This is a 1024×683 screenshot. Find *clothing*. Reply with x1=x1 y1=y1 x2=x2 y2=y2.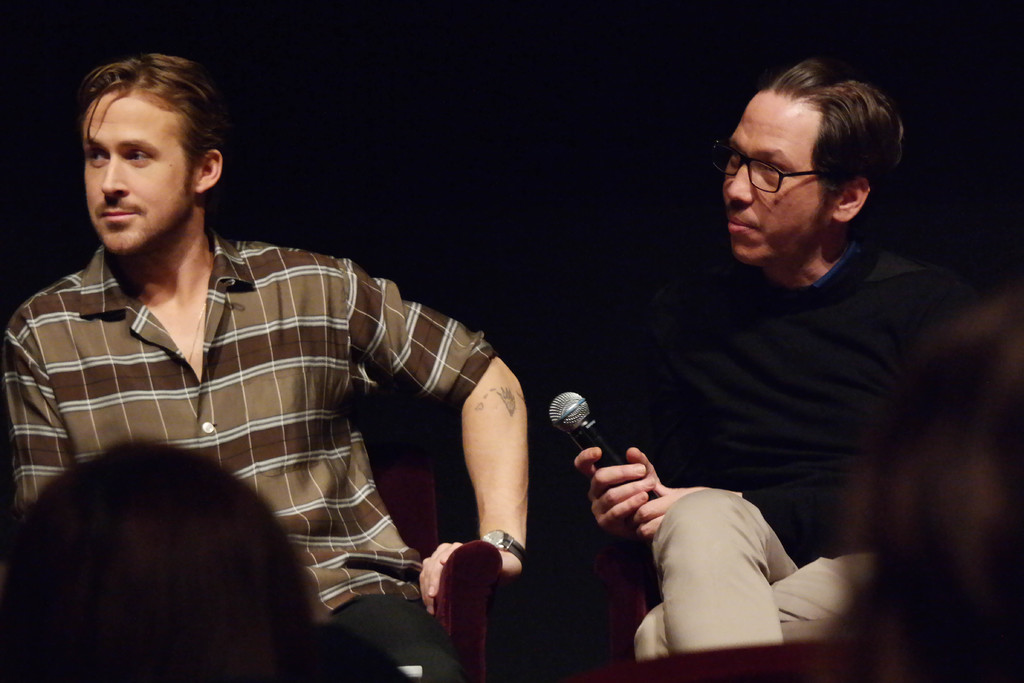
x1=575 y1=177 x2=961 y2=605.
